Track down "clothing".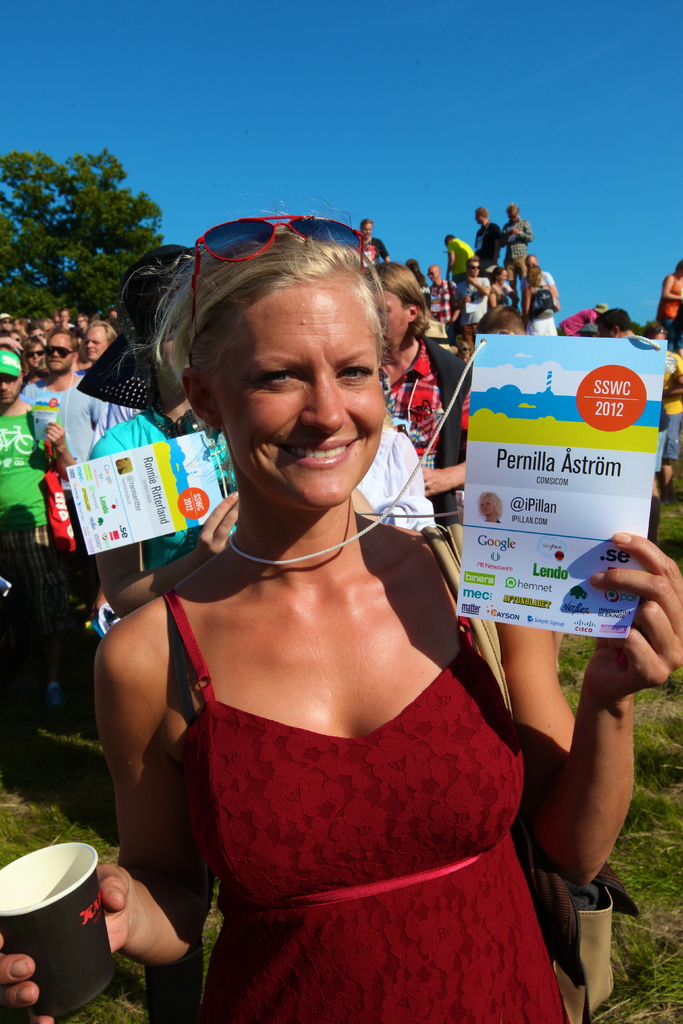
Tracked to (368, 235, 391, 270).
